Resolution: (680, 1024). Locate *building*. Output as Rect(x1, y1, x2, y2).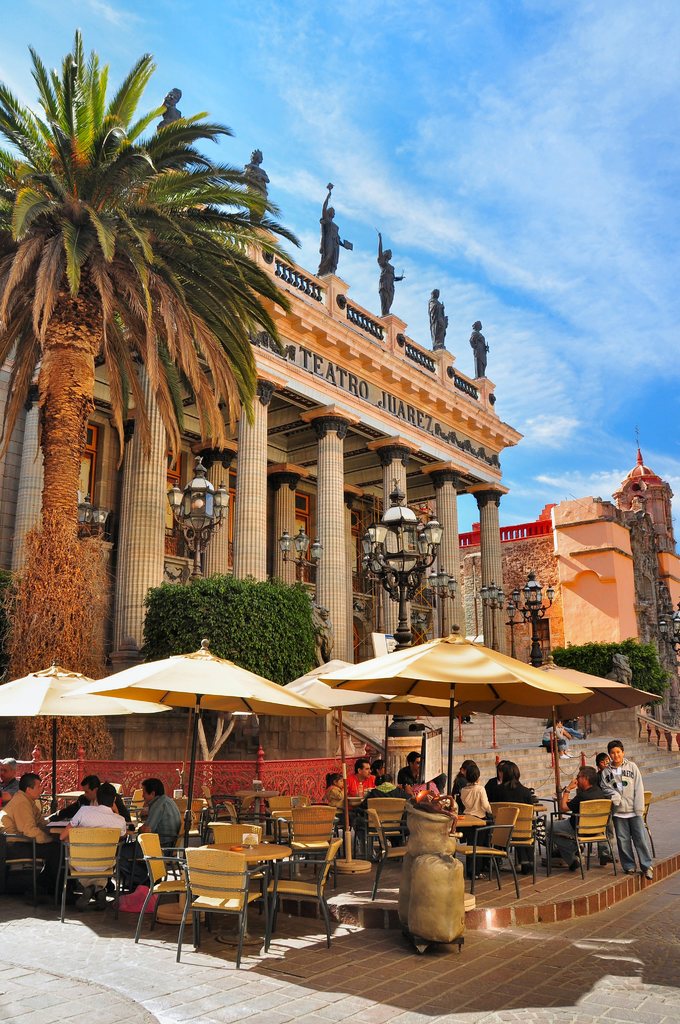
Rect(0, 85, 522, 680).
